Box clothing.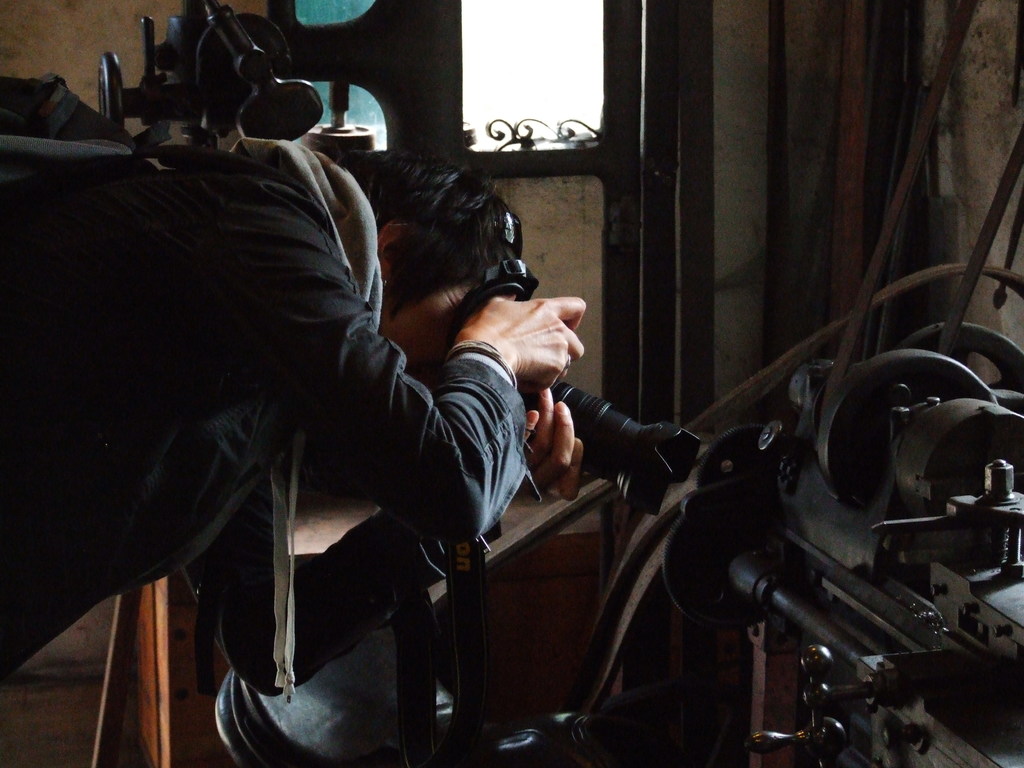
left=0, top=132, right=541, bottom=682.
